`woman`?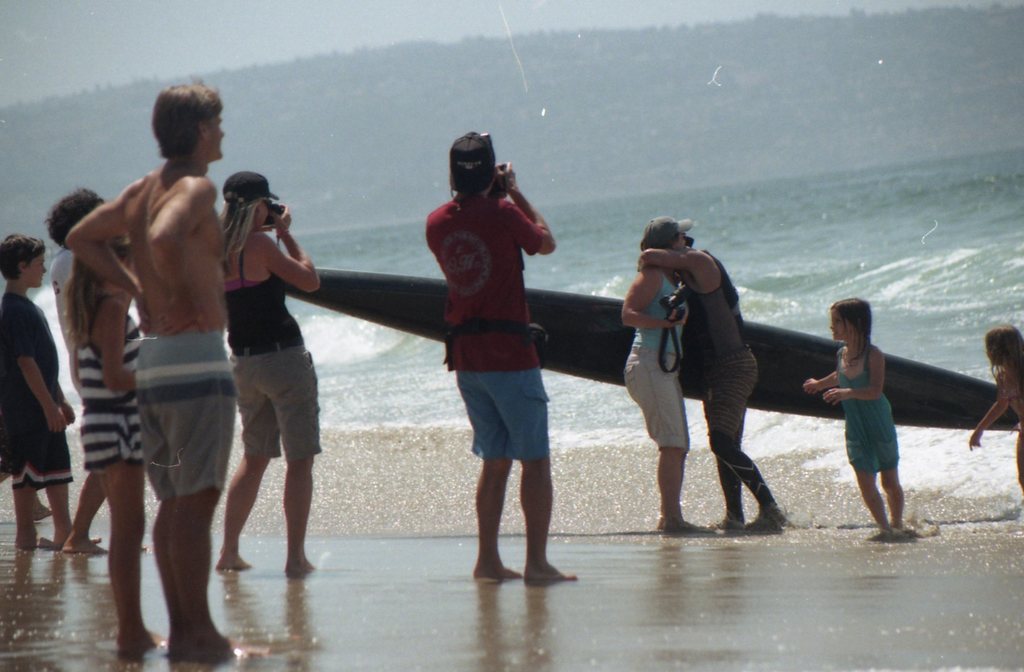
195, 144, 325, 602
